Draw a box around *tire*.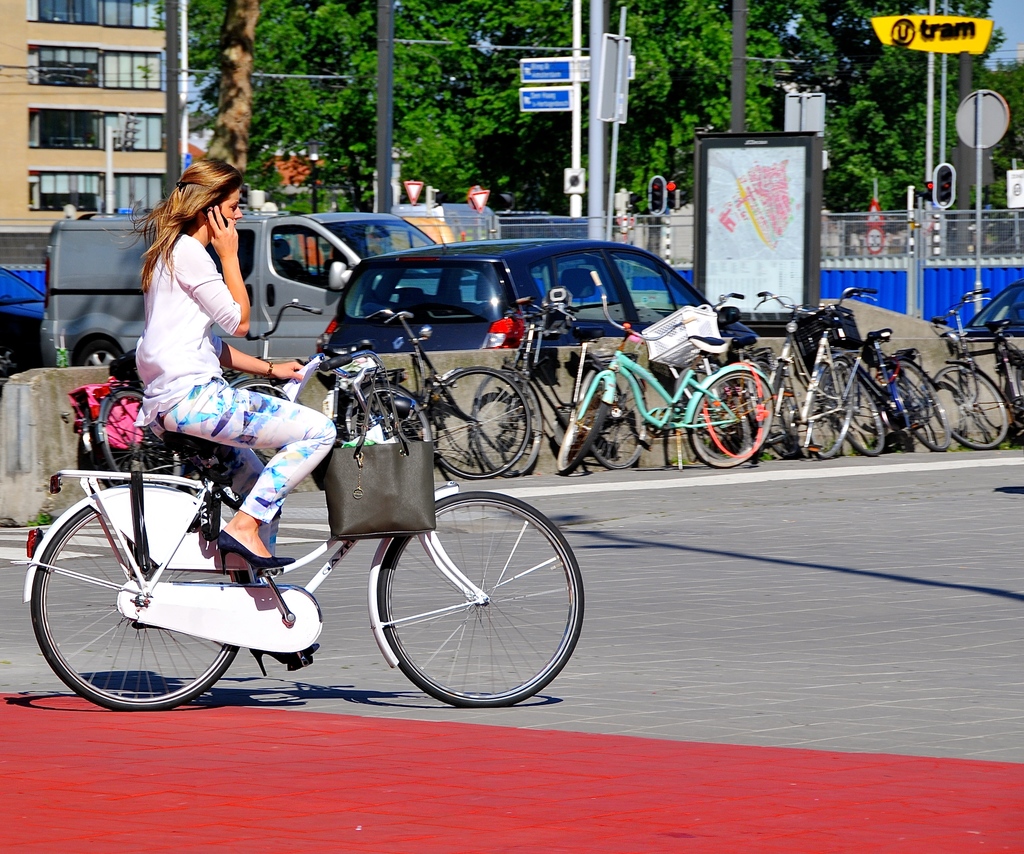
region(369, 486, 586, 718).
